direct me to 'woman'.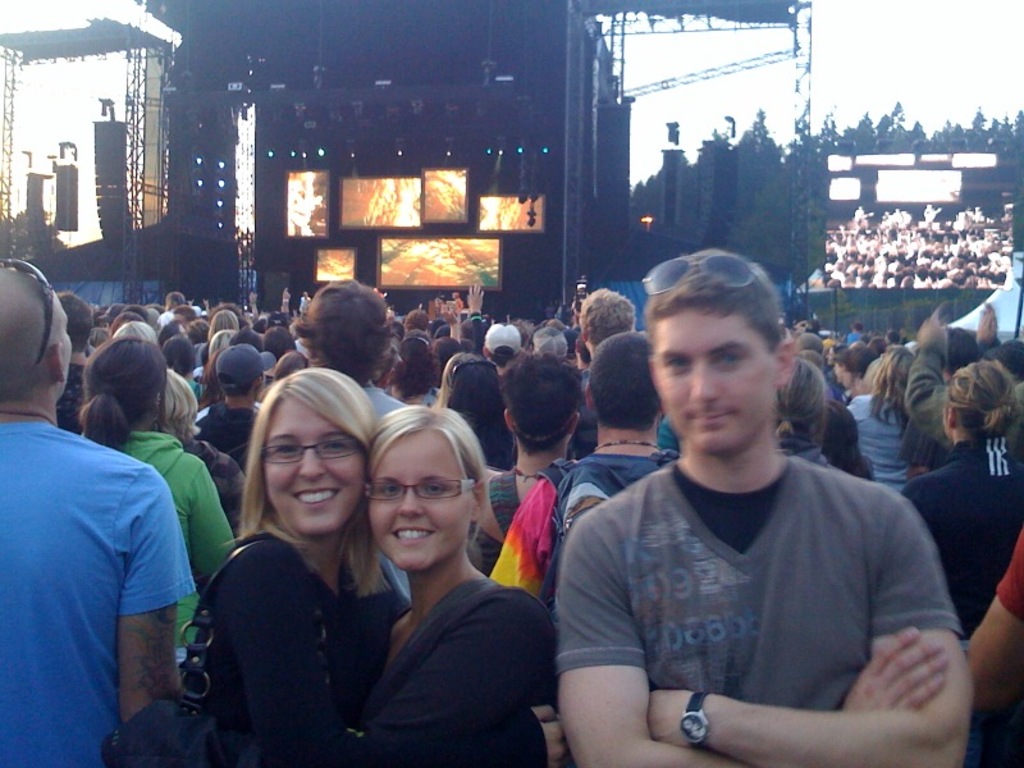
Direction: BBox(838, 335, 920, 493).
